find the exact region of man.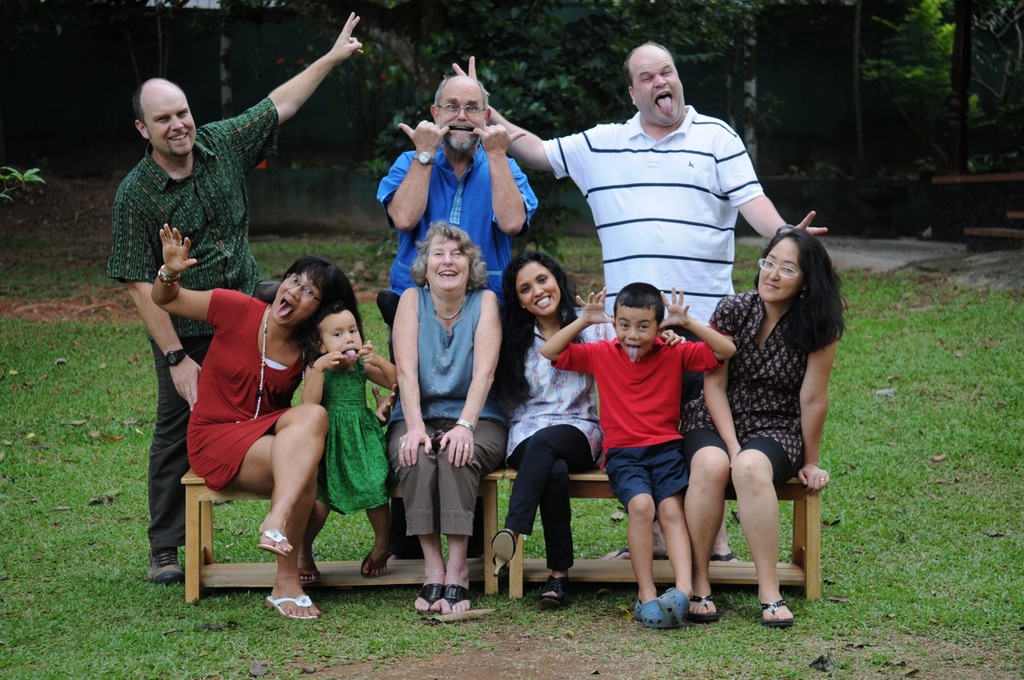
Exact region: [359,74,542,594].
